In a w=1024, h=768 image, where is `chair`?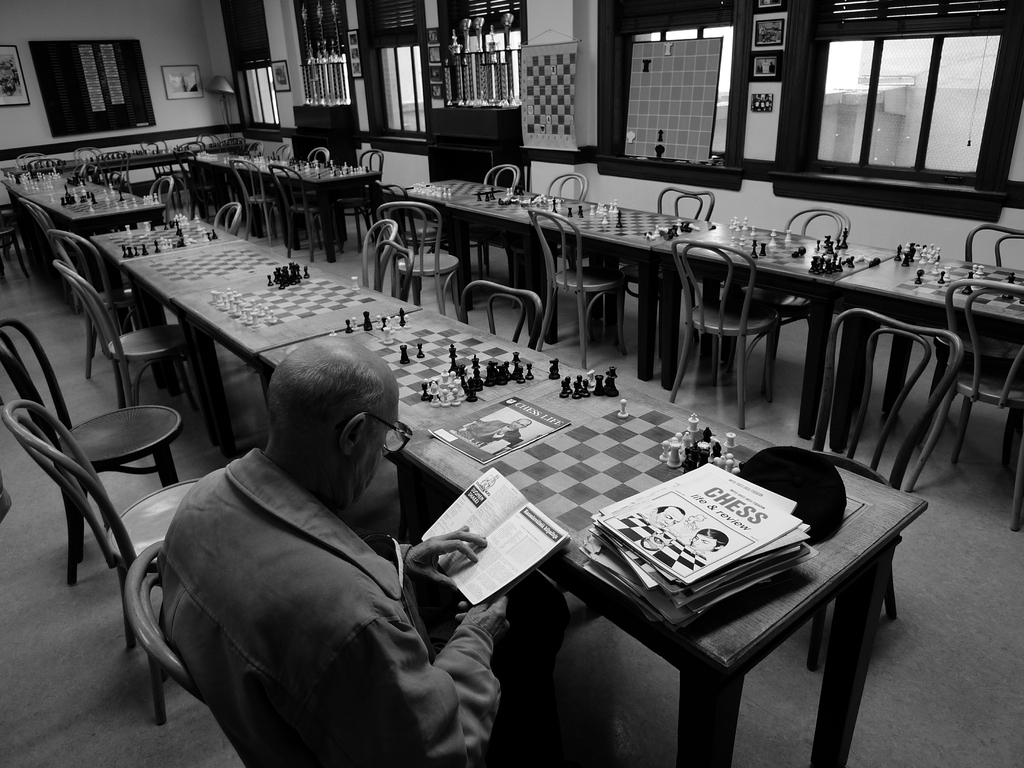
<region>360, 217, 397, 291</region>.
